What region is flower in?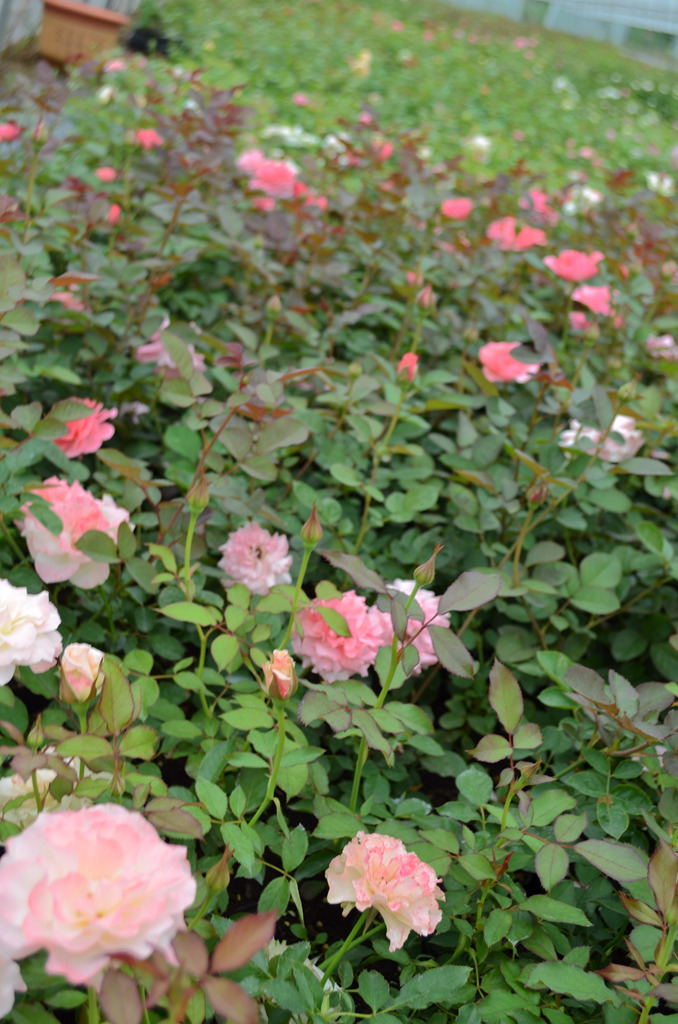
x1=286 y1=592 x2=410 y2=677.
